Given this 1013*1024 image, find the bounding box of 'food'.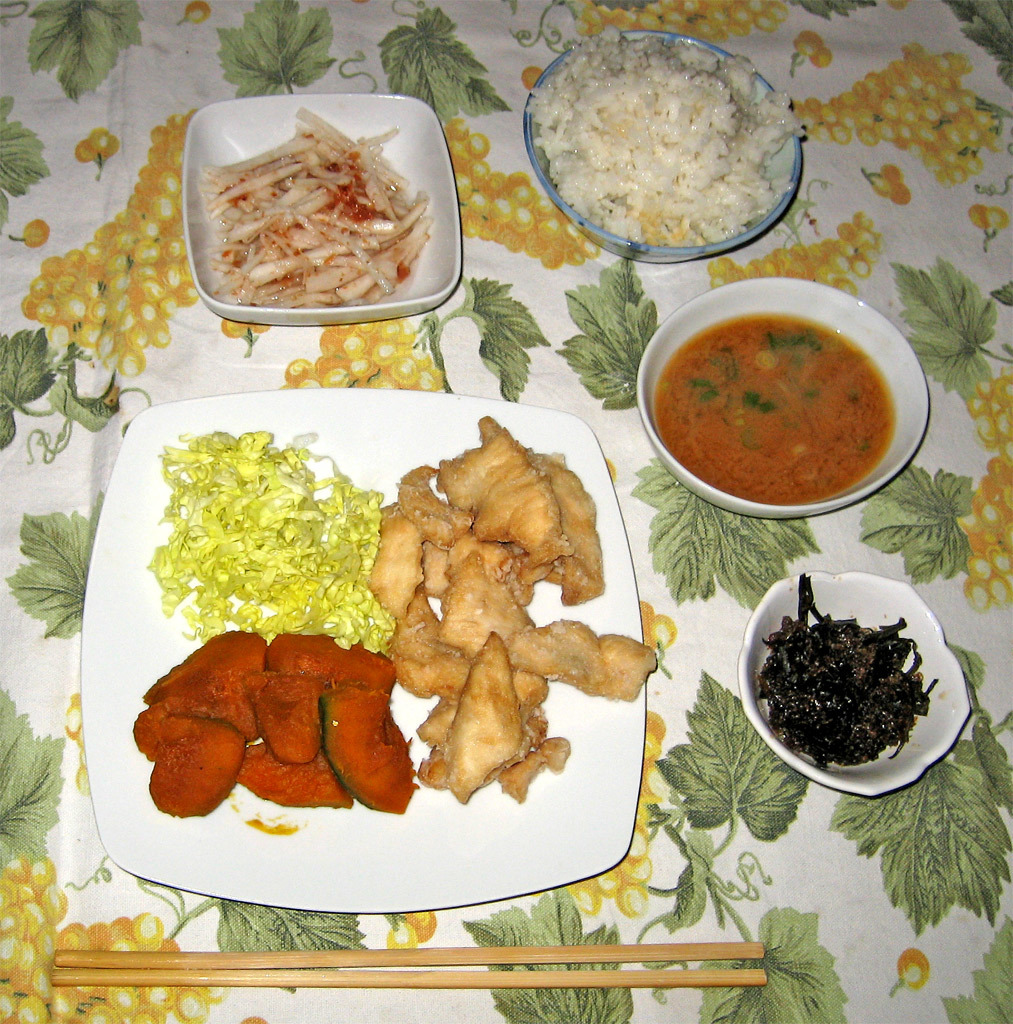
[left=184, top=99, right=450, bottom=309].
